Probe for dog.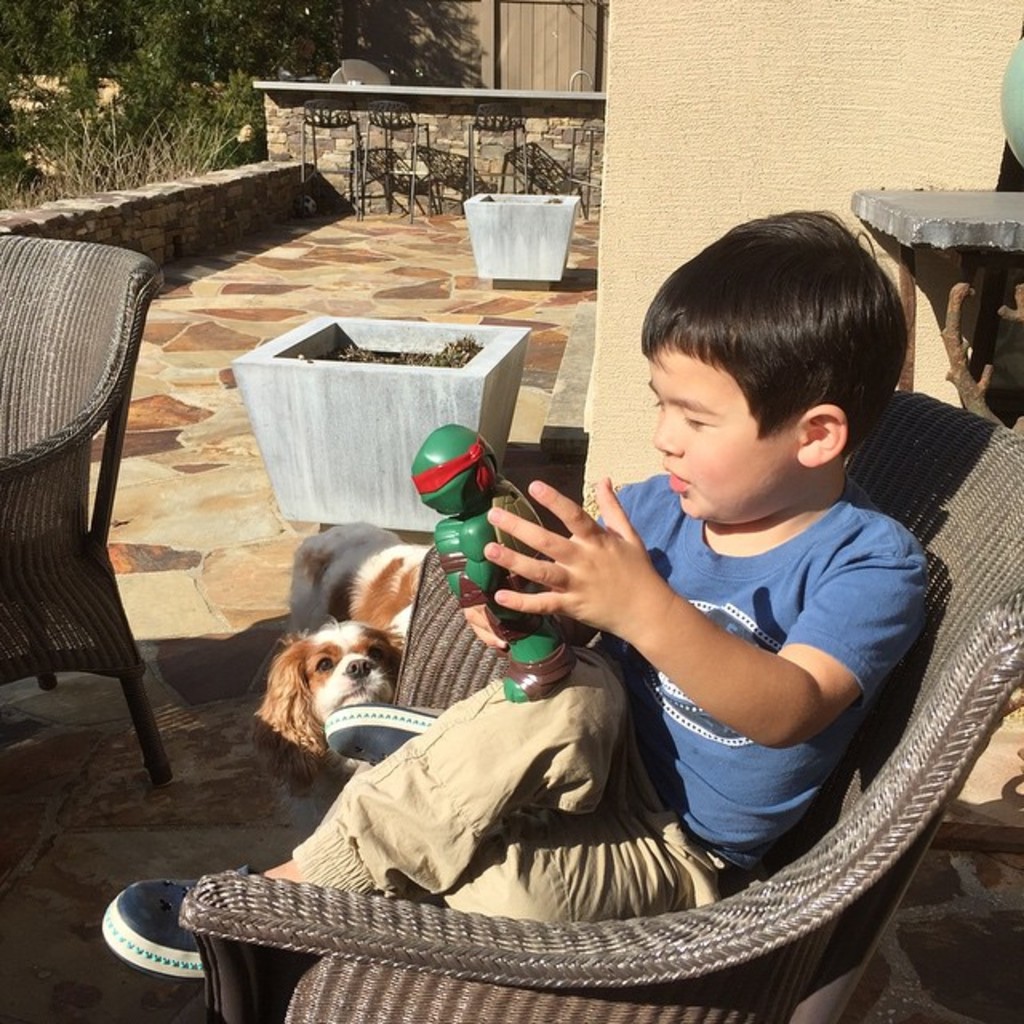
Probe result: <bbox>248, 541, 442, 808</bbox>.
